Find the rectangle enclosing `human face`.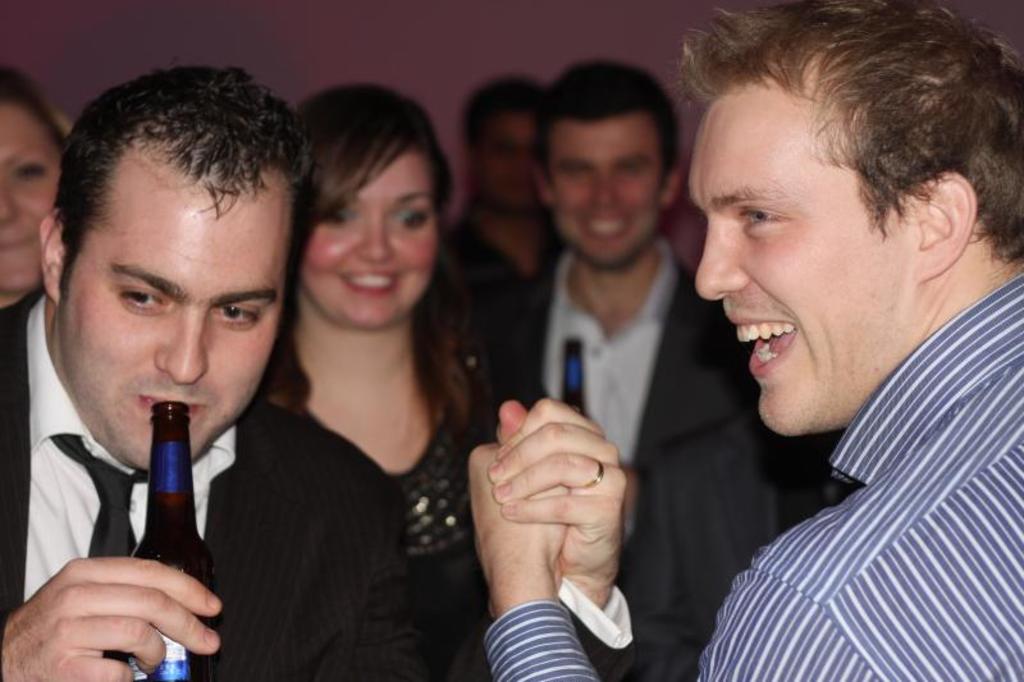
[298, 145, 440, 328].
